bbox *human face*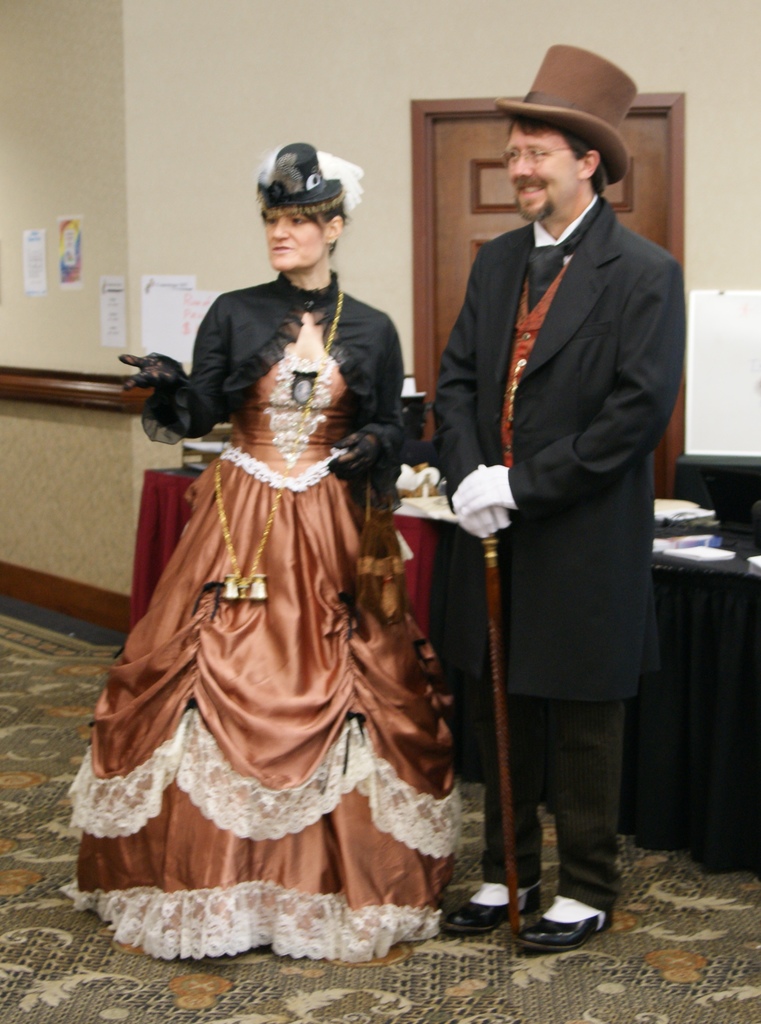
crop(256, 214, 322, 269)
